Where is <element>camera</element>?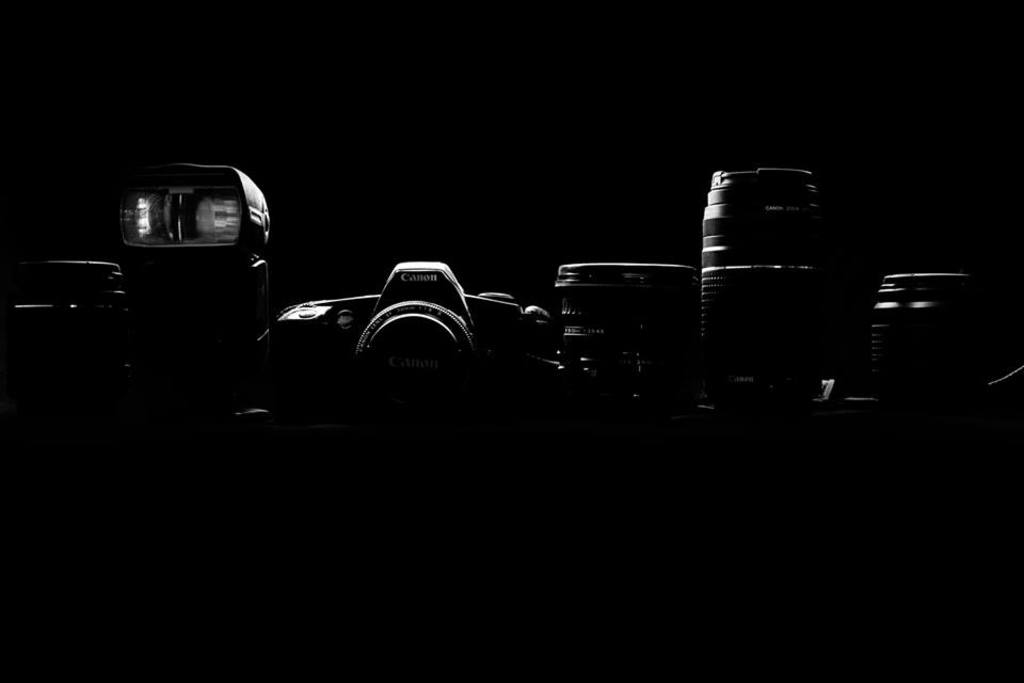
left=270, top=253, right=554, bottom=410.
